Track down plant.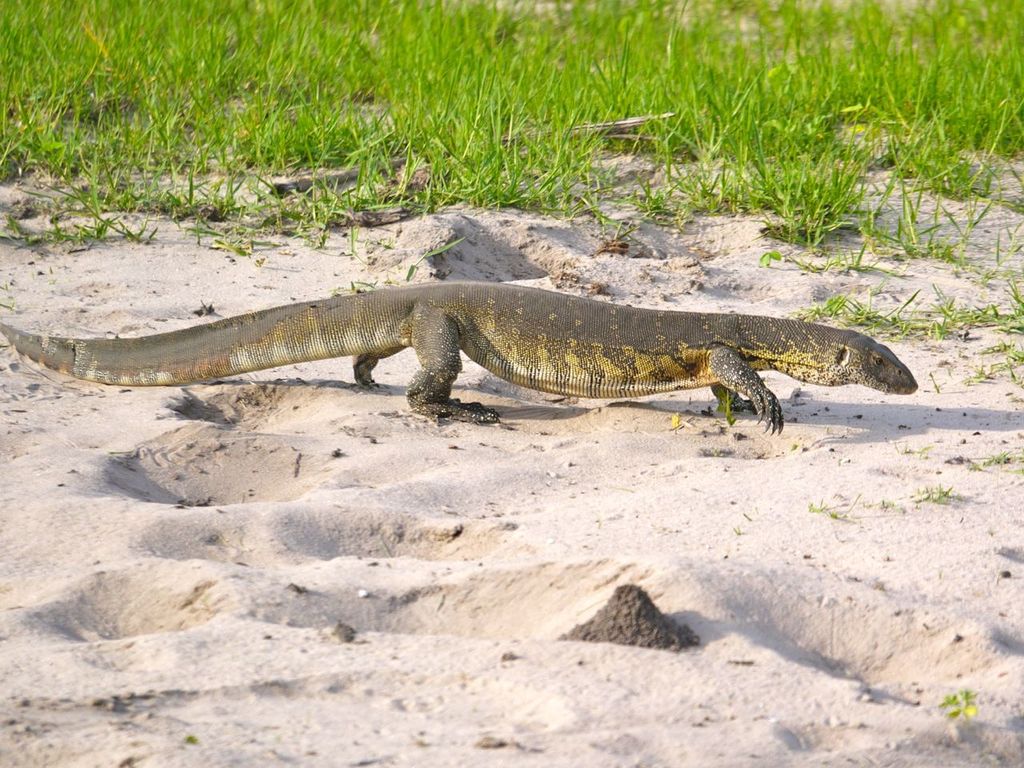
Tracked to bbox=[985, 442, 1010, 466].
